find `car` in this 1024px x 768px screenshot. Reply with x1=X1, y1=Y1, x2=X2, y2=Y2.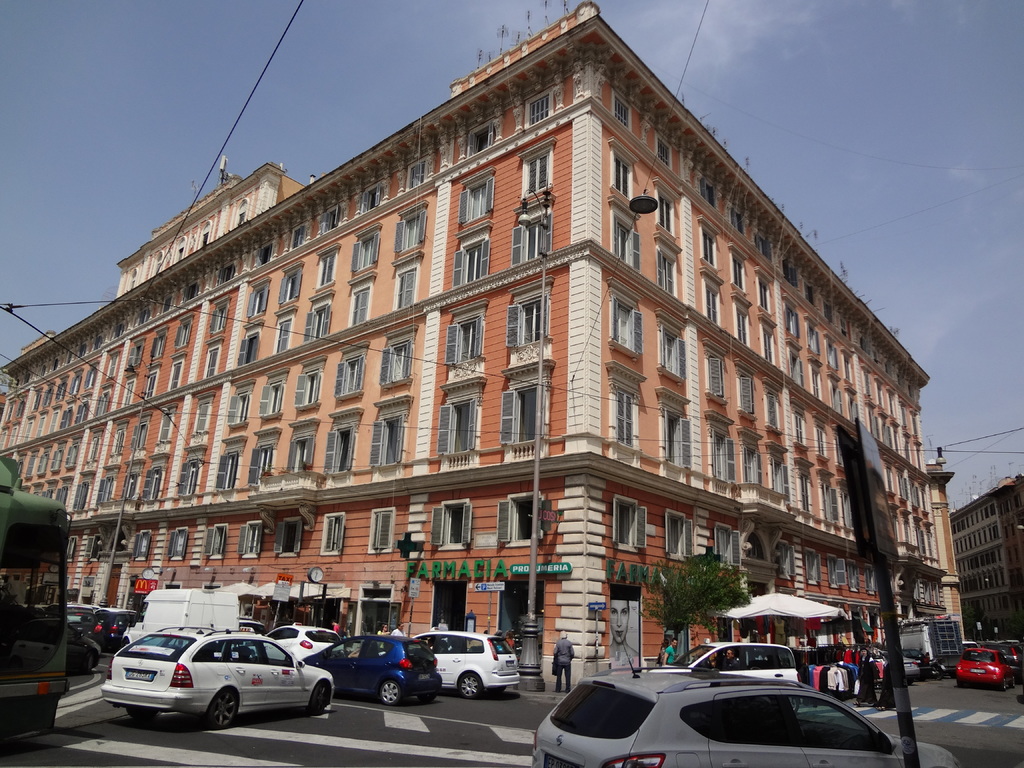
x1=239, y1=625, x2=341, y2=662.
